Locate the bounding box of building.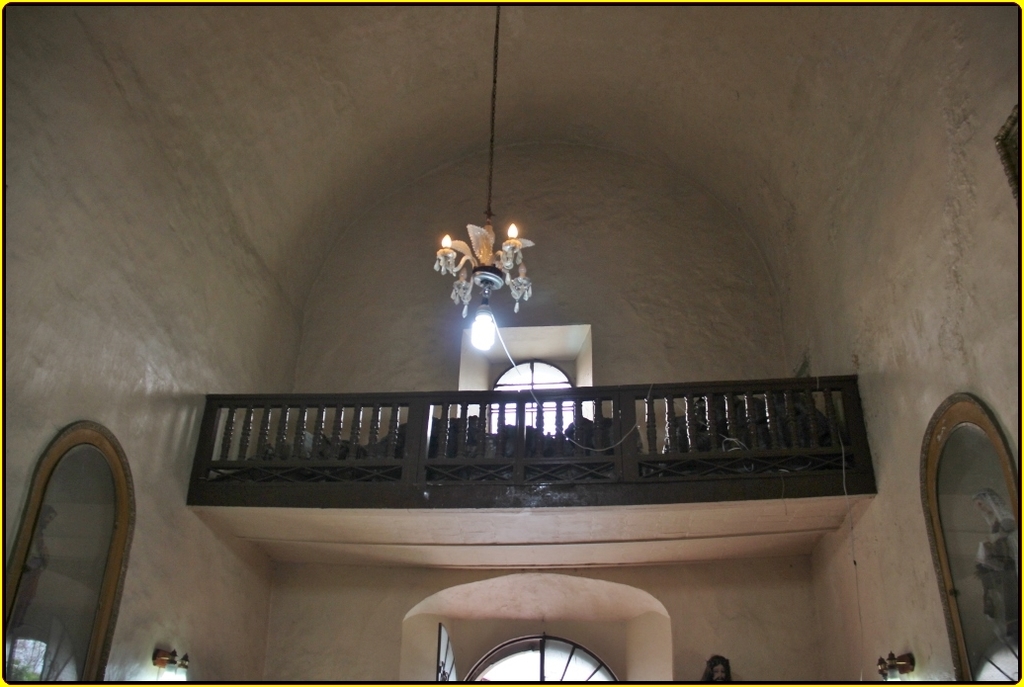
Bounding box: x1=0, y1=0, x2=1023, y2=686.
